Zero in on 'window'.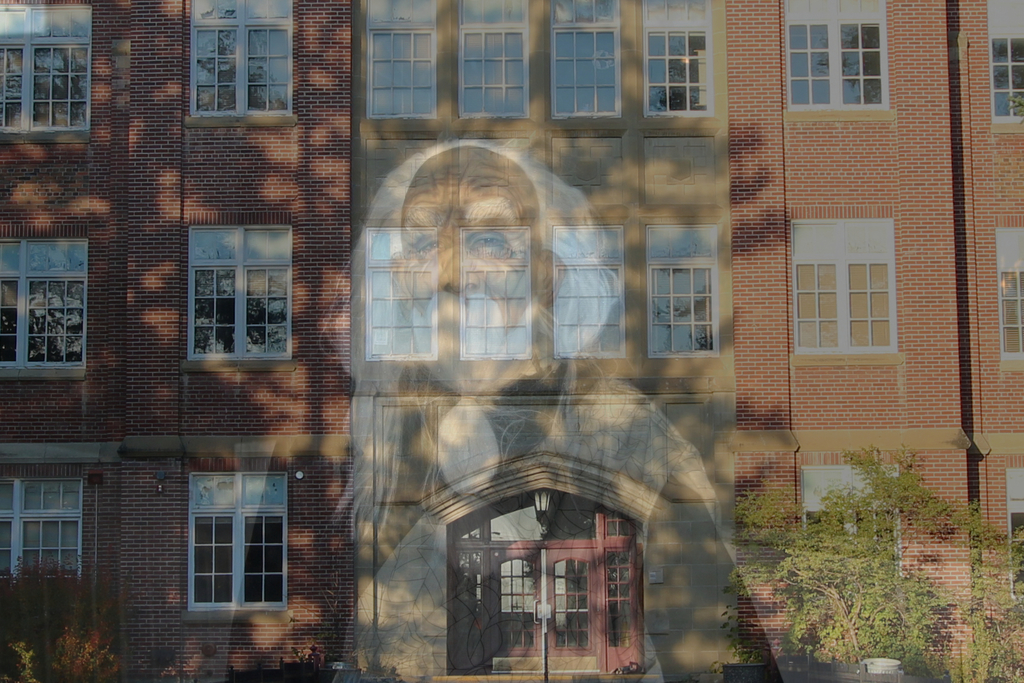
Zeroed in: BBox(188, 466, 291, 631).
